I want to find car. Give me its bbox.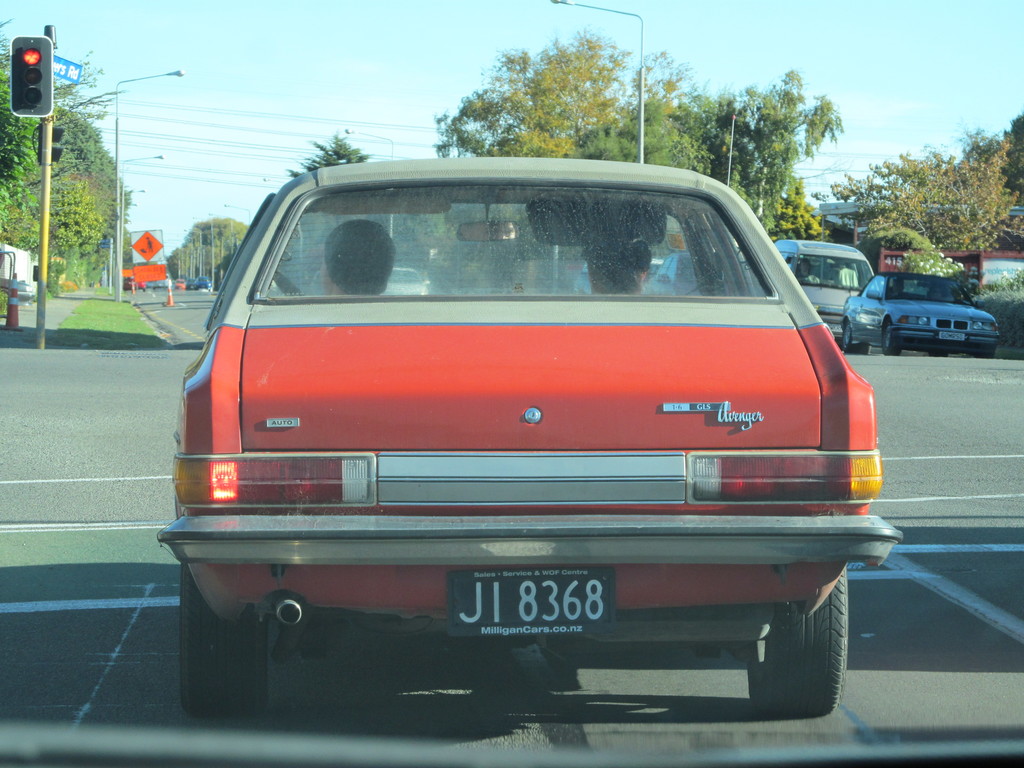
[left=156, top=159, right=904, bottom=712].
